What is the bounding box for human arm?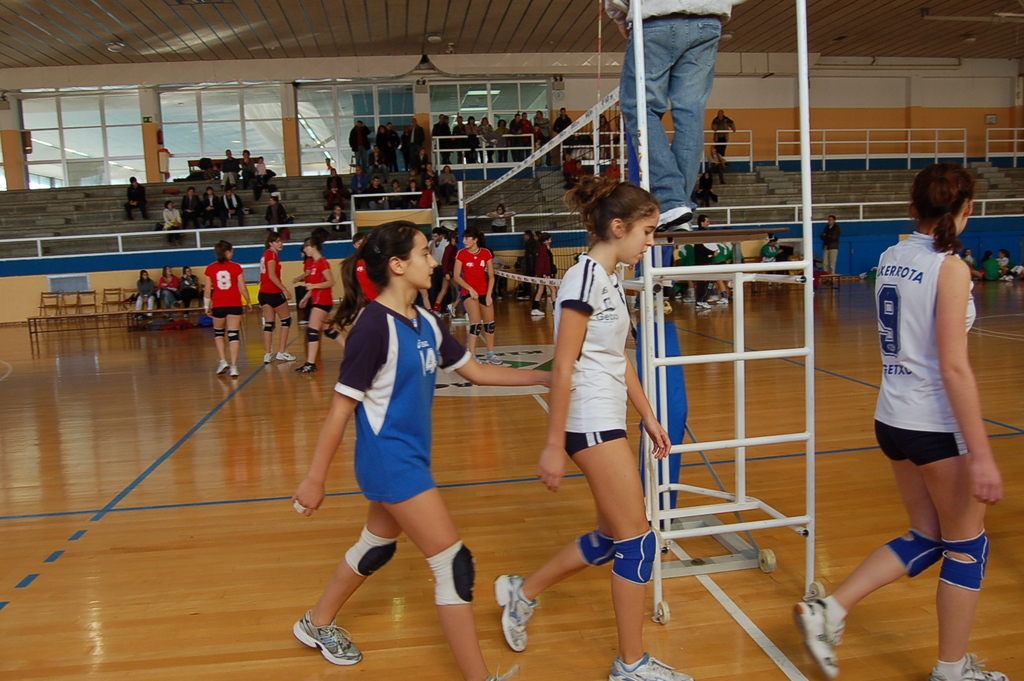
158/276/173/290.
